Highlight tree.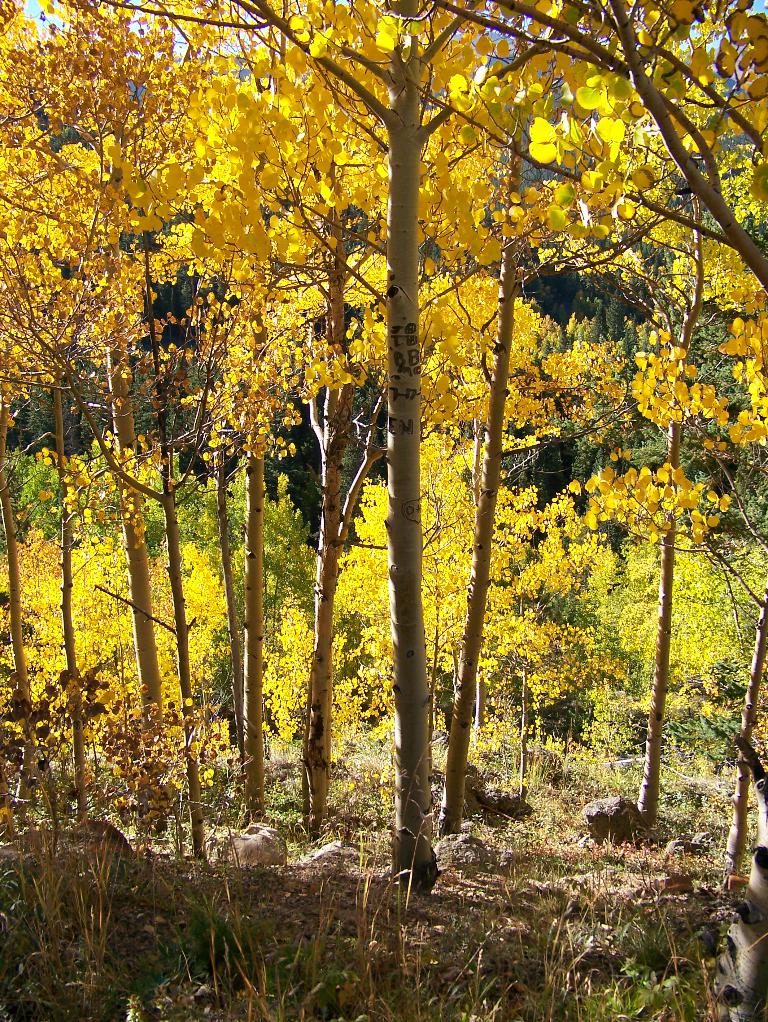
Highlighted region: bbox=[252, 0, 405, 832].
